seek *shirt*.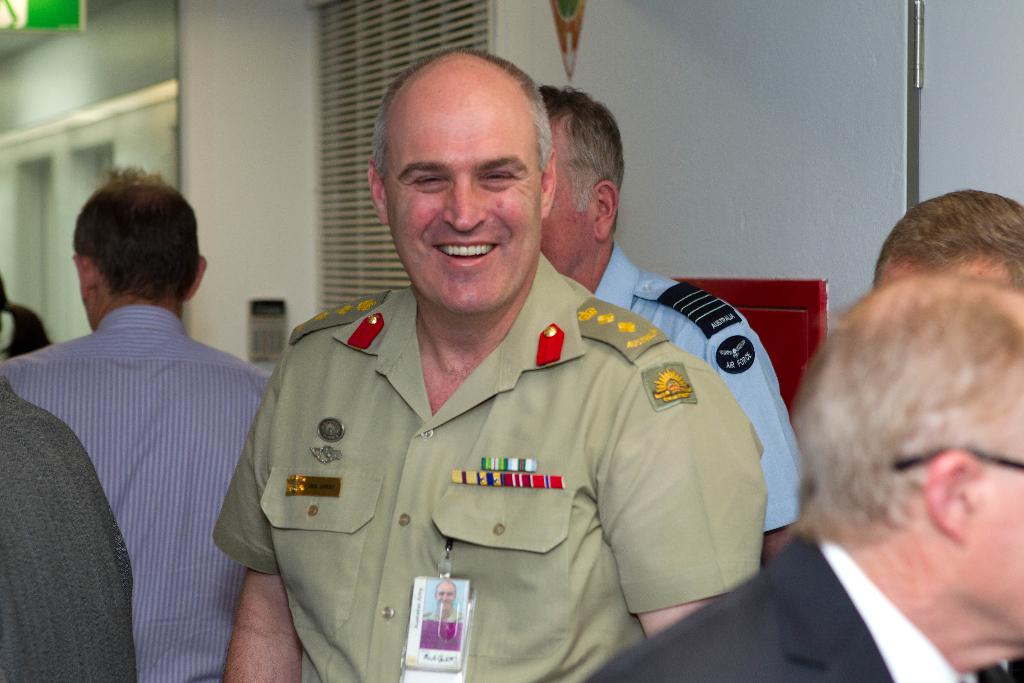
left=0, top=306, right=273, bottom=682.
